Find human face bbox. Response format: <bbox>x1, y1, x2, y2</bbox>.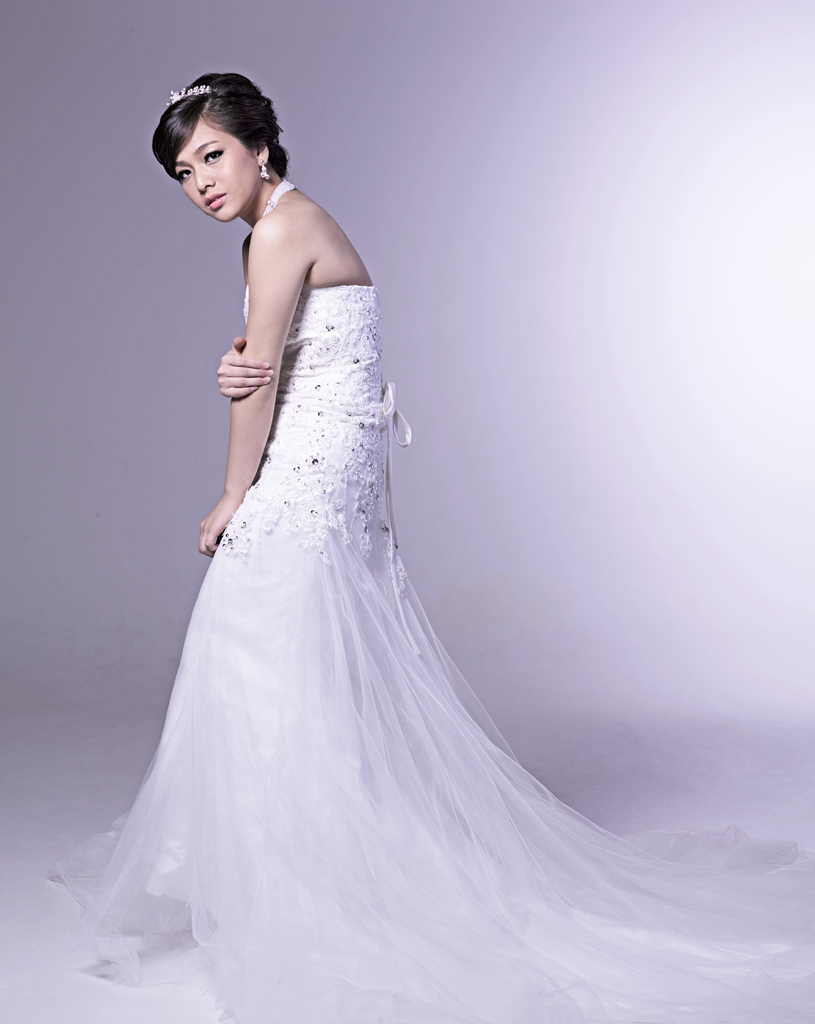
<bbox>170, 111, 260, 225</bbox>.
